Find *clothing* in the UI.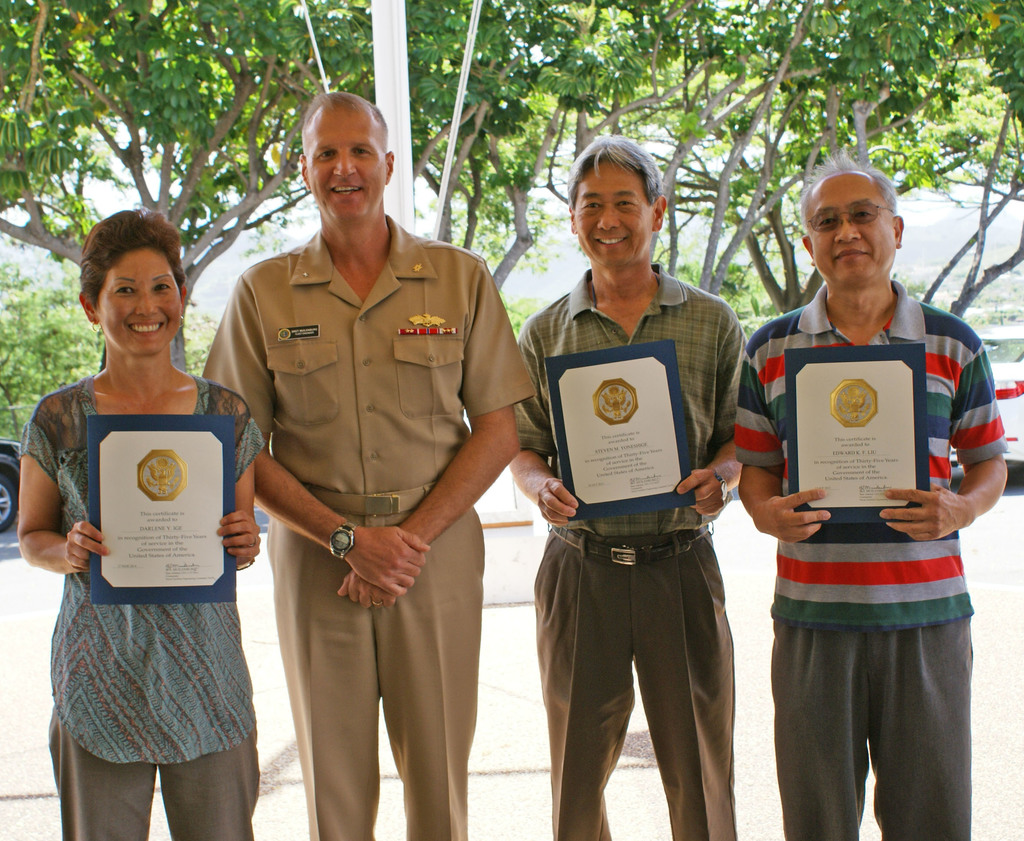
UI element at (left=514, top=262, right=751, bottom=840).
